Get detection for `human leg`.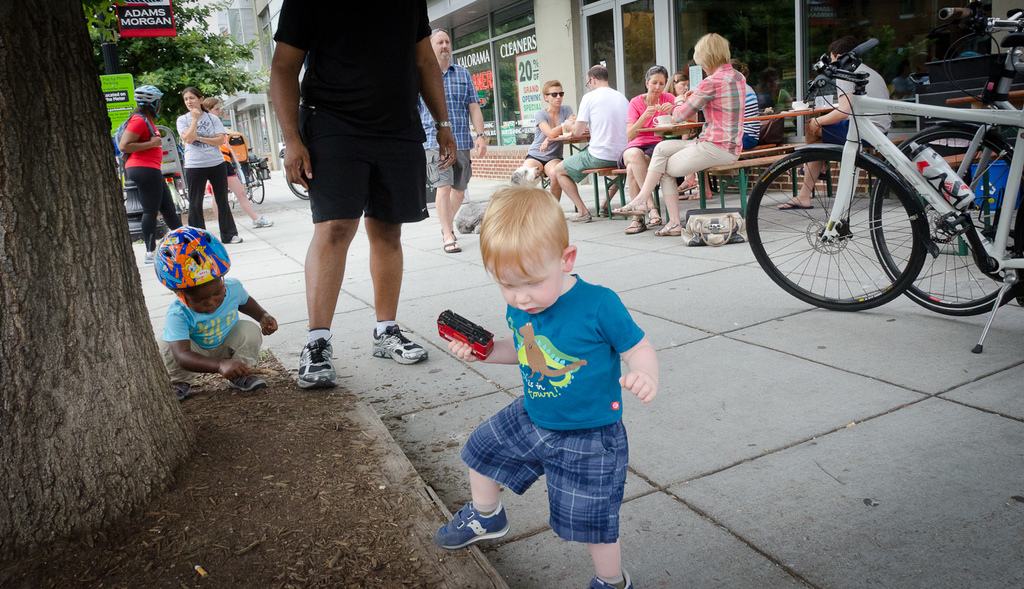
Detection: BBox(577, 427, 629, 588).
